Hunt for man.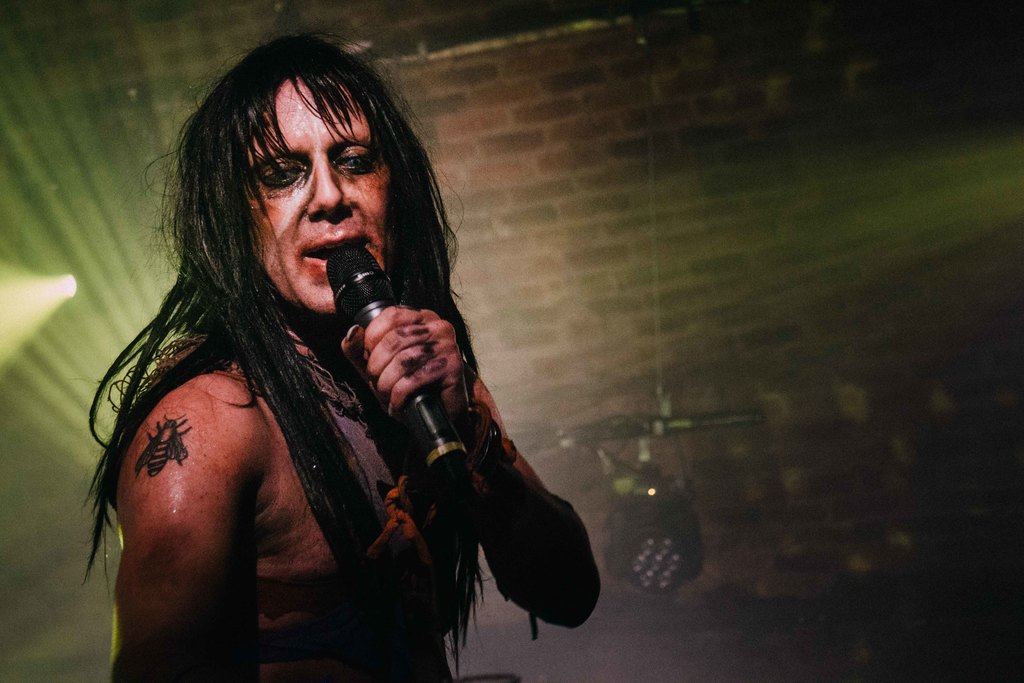
Hunted down at Rect(77, 26, 602, 682).
